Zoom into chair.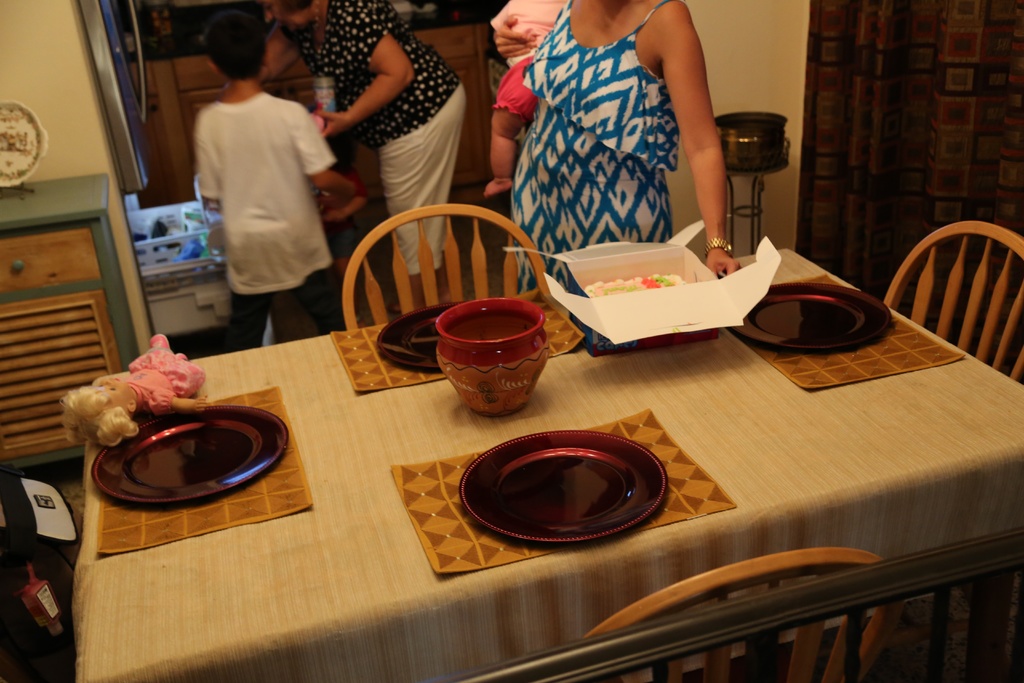
Zoom target: crop(870, 213, 1015, 395).
